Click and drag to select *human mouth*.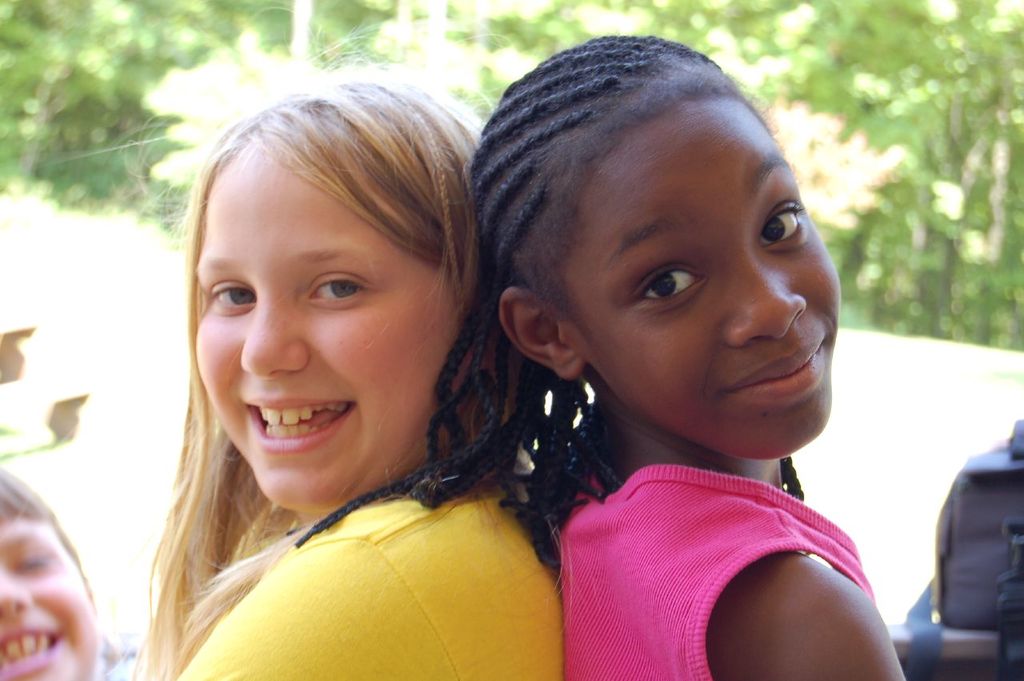
Selection: [left=720, top=334, right=828, bottom=398].
